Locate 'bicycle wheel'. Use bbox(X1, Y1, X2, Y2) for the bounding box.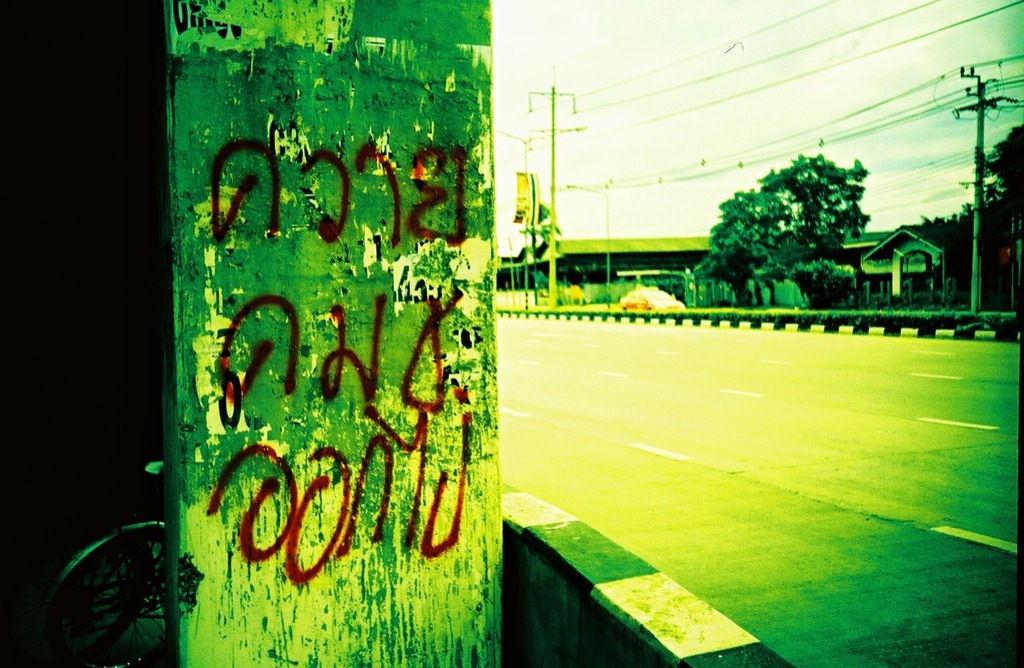
bbox(43, 525, 186, 655).
